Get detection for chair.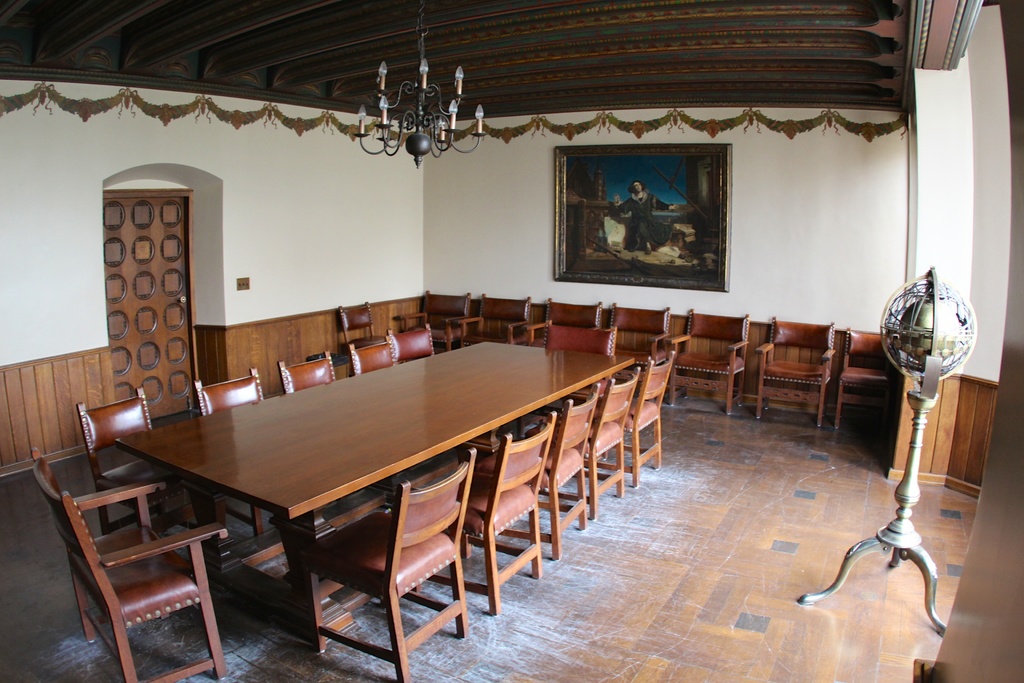
Detection: [545,321,615,395].
